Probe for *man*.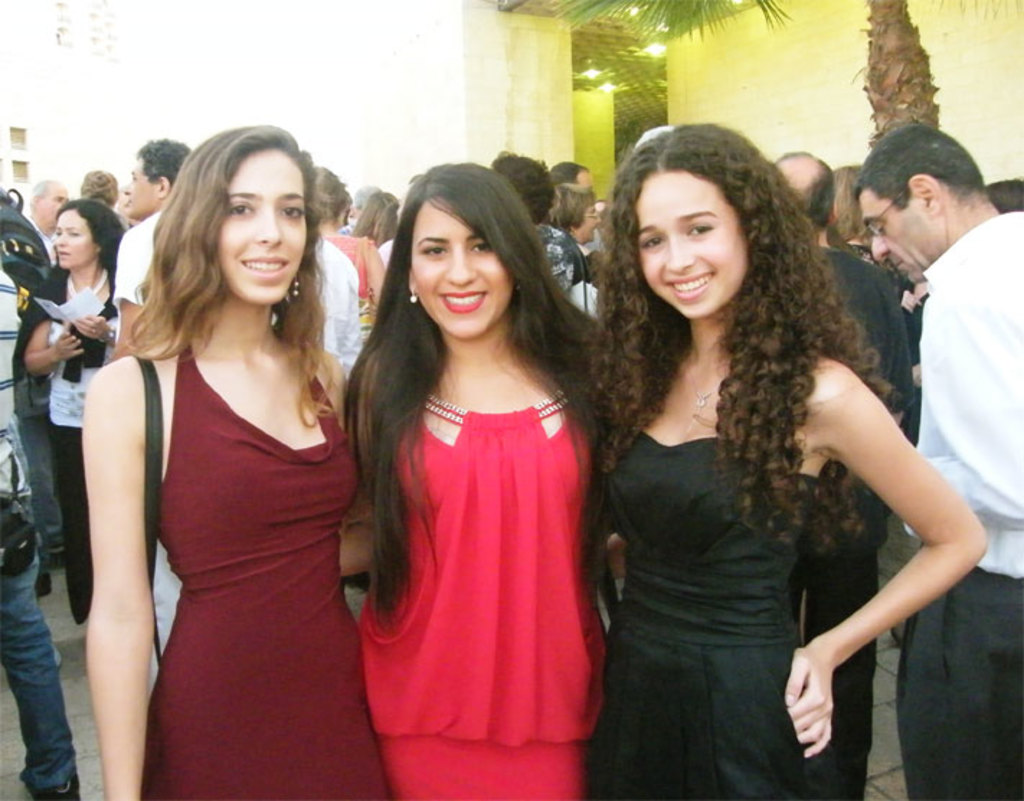
Probe result: x1=841 y1=111 x2=1023 y2=788.
